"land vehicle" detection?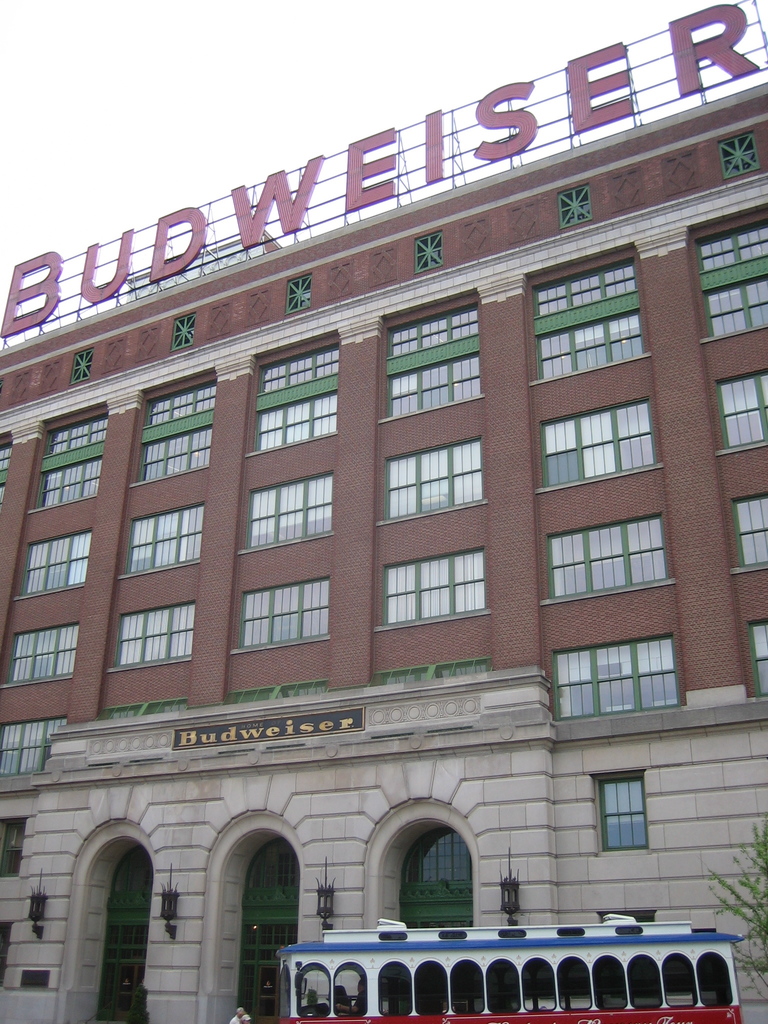
275:913:742:1023
